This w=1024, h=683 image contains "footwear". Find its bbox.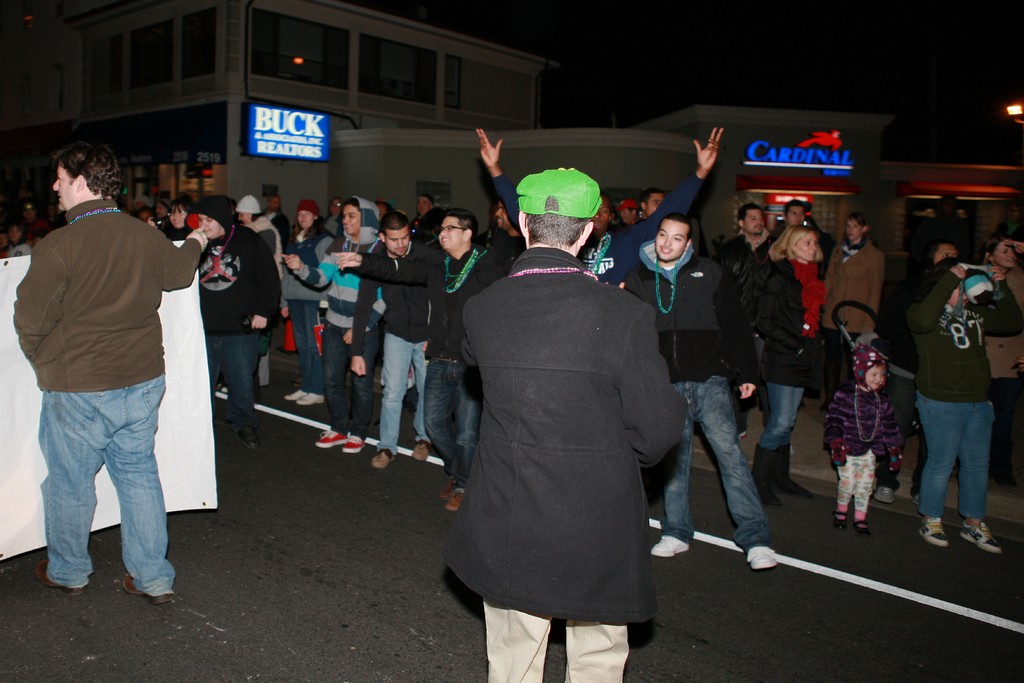
{"x1": 371, "y1": 446, "x2": 397, "y2": 469}.
